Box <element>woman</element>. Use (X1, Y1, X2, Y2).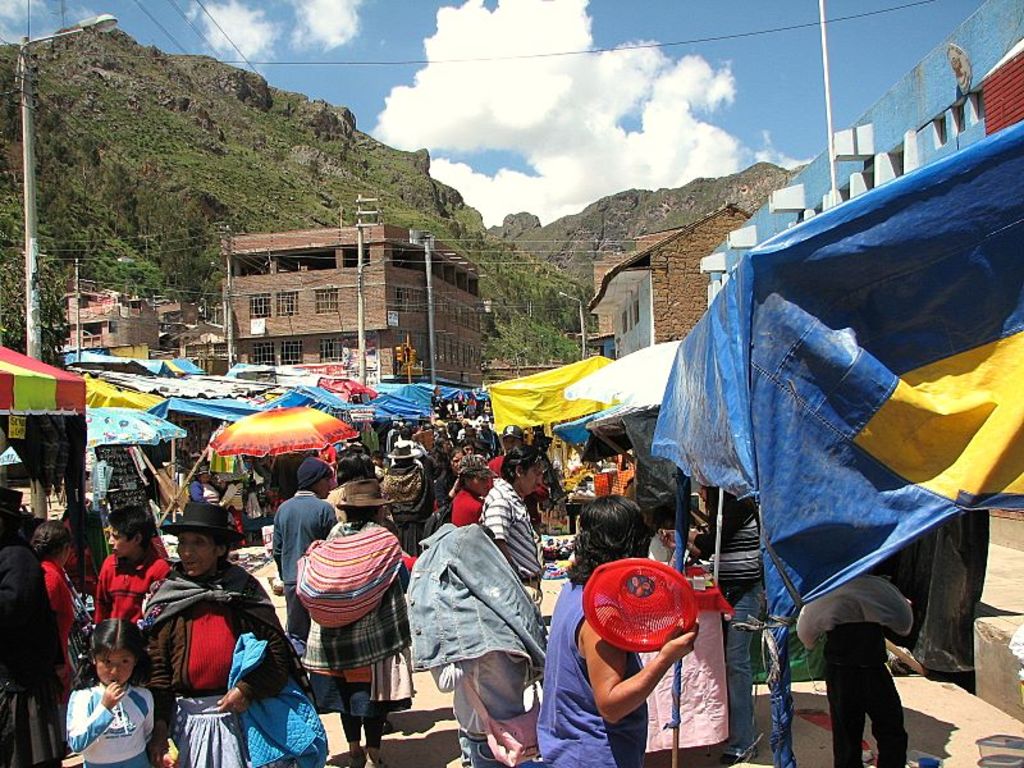
(143, 531, 292, 767).
